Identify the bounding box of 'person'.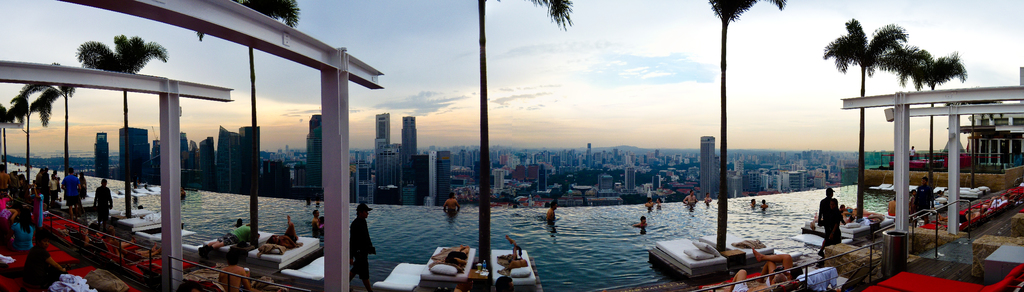
632 217 648 228.
